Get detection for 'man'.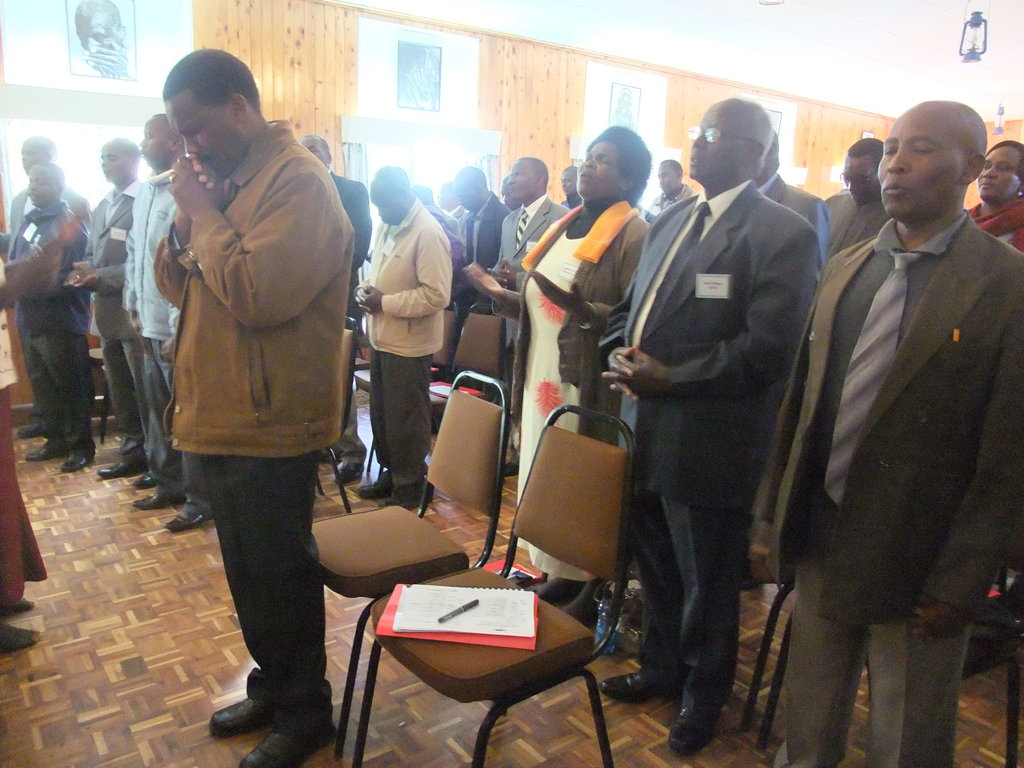
Detection: locate(599, 99, 820, 755).
